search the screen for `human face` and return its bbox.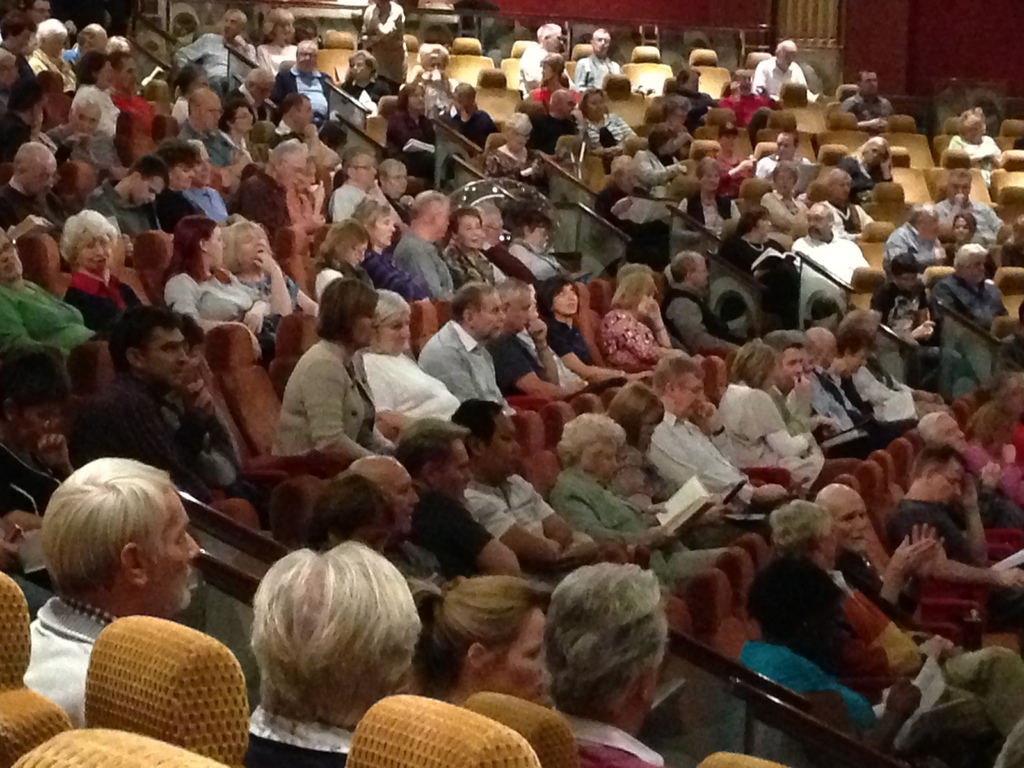
Found: (x1=380, y1=310, x2=413, y2=354).
